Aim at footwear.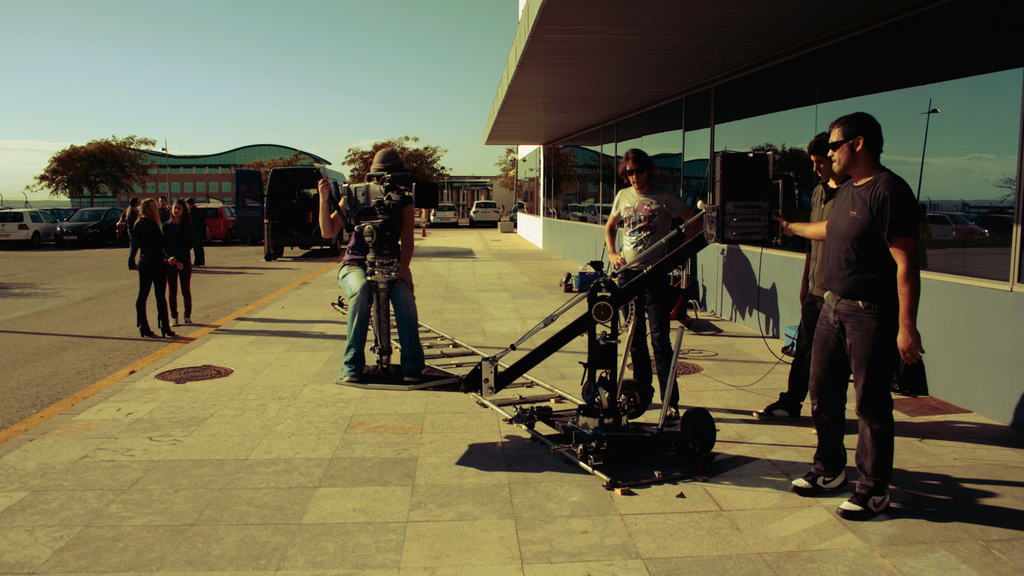
Aimed at {"x1": 835, "y1": 481, "x2": 897, "y2": 520}.
